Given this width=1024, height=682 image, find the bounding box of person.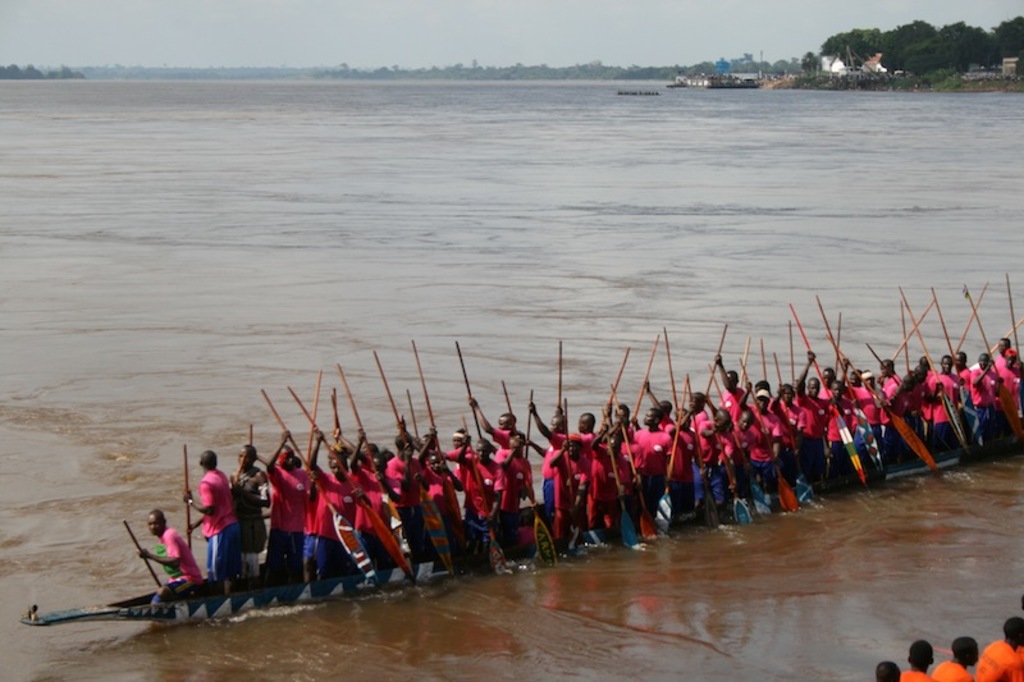
{"left": 493, "top": 412, "right": 521, "bottom": 457}.
